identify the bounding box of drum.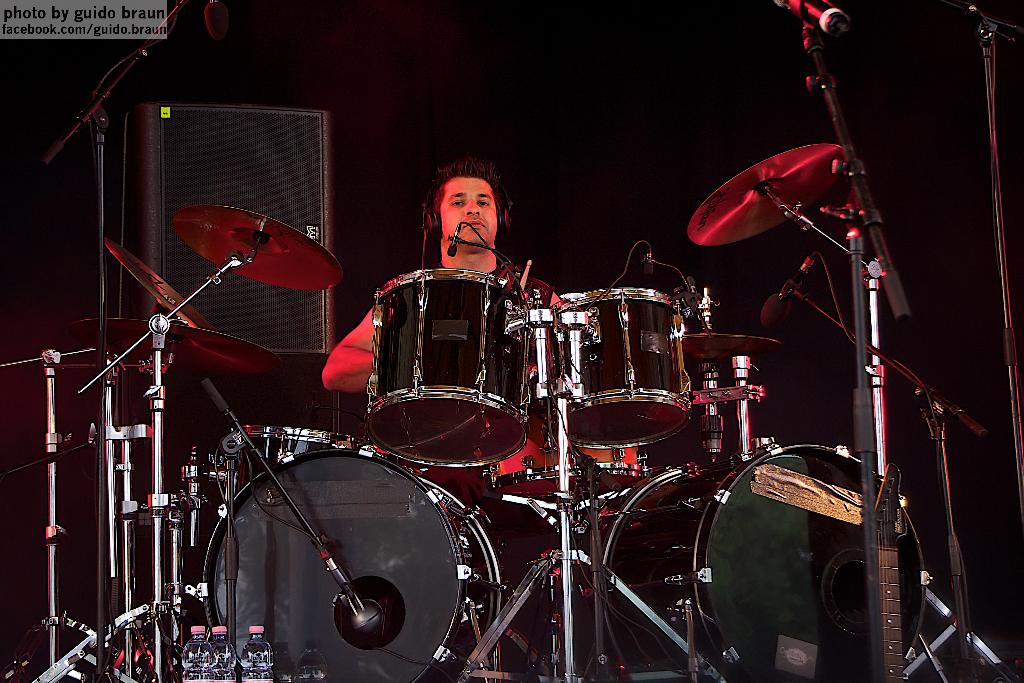
BBox(365, 267, 528, 466).
